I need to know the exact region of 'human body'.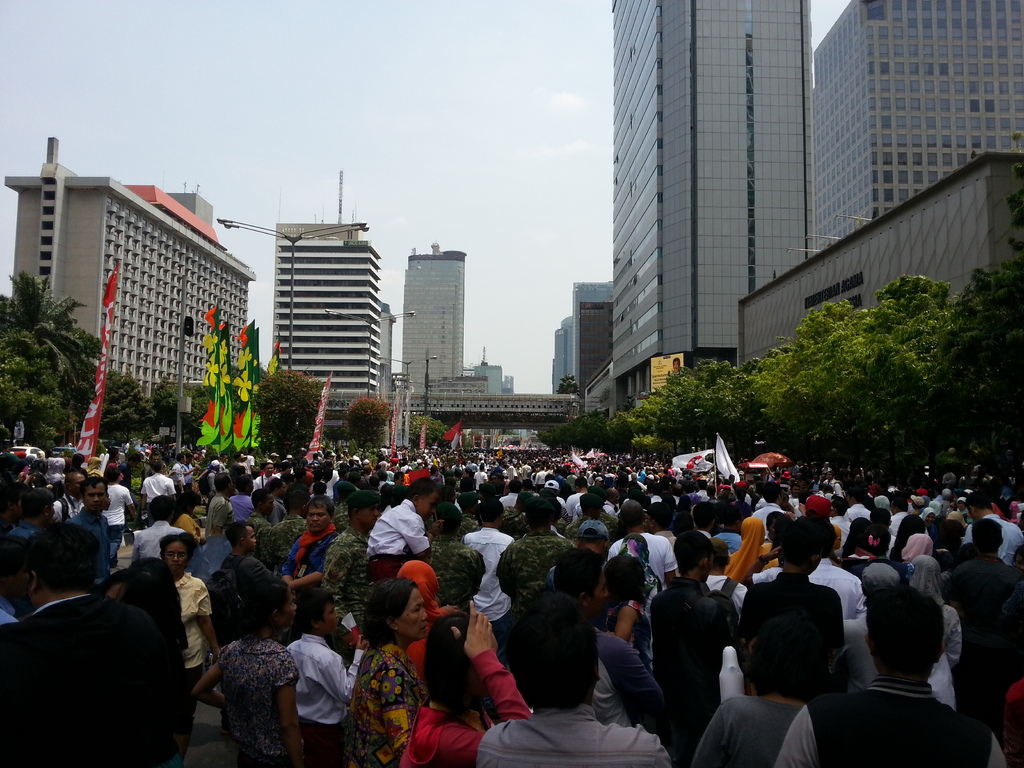
Region: [left=625, top=470, right=647, bottom=495].
